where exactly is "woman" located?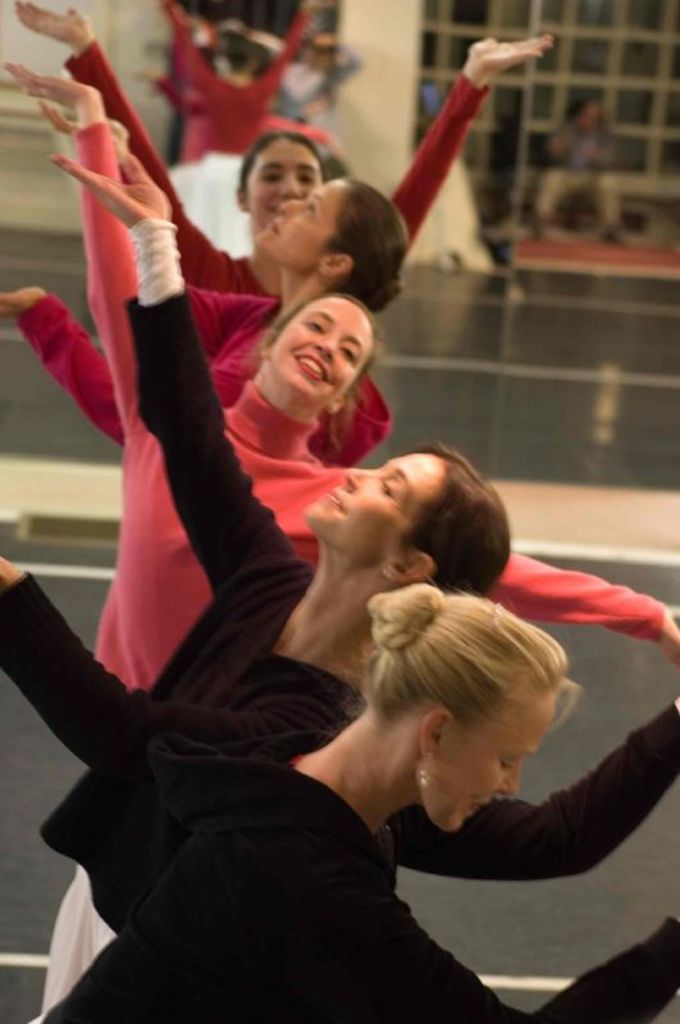
Its bounding box is <bbox>8, 0, 567, 282</bbox>.
